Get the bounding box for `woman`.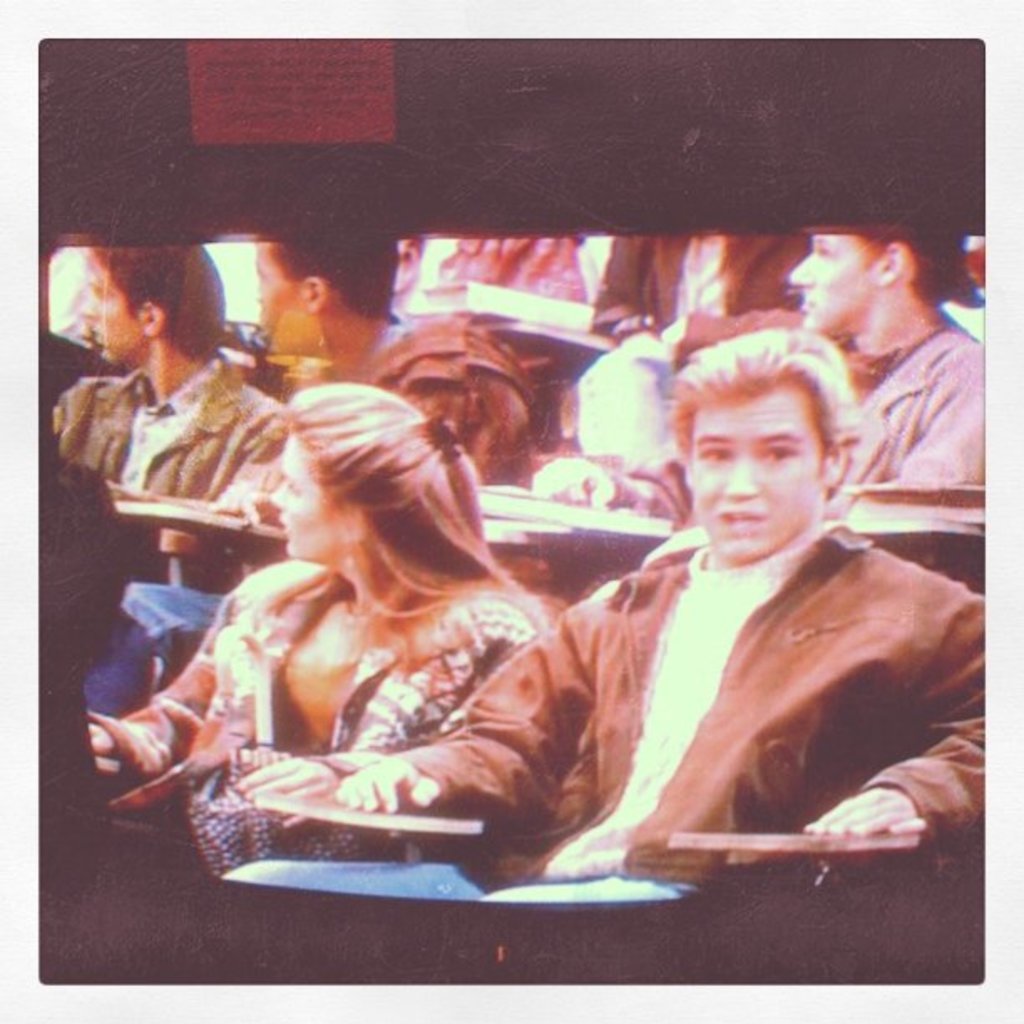
Rect(141, 341, 622, 858).
